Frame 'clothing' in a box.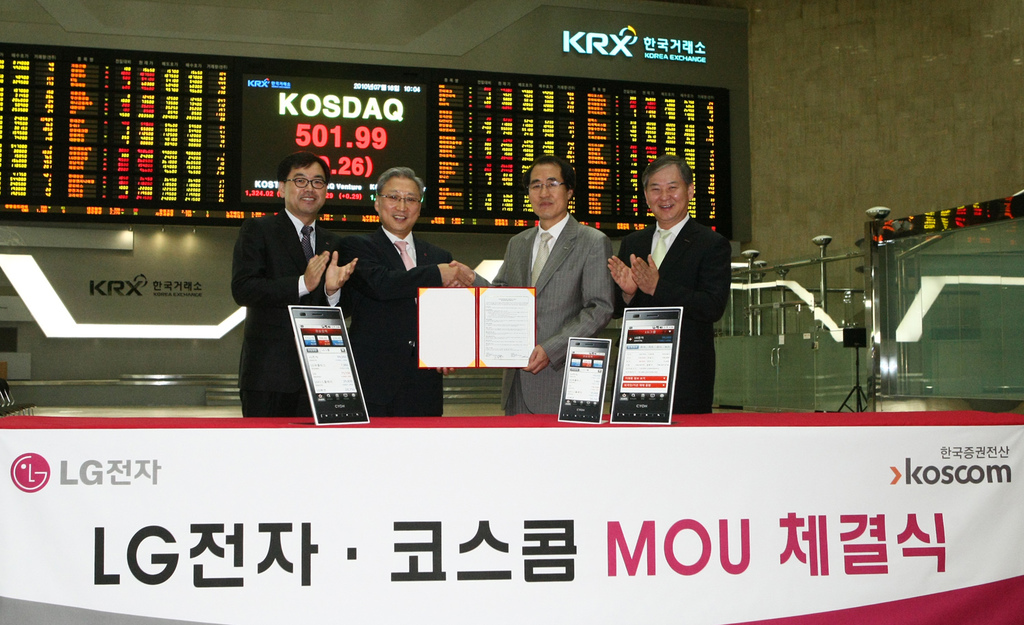
<box>614,209,732,408</box>.
